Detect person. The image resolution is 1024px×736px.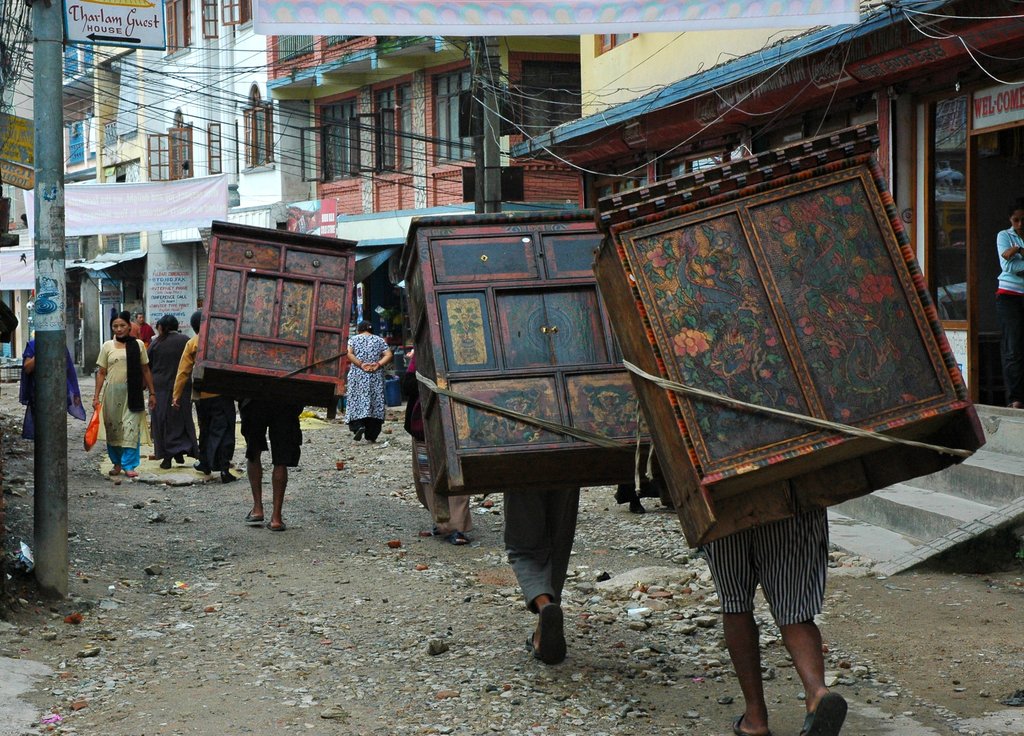
x1=84 y1=298 x2=140 y2=491.
